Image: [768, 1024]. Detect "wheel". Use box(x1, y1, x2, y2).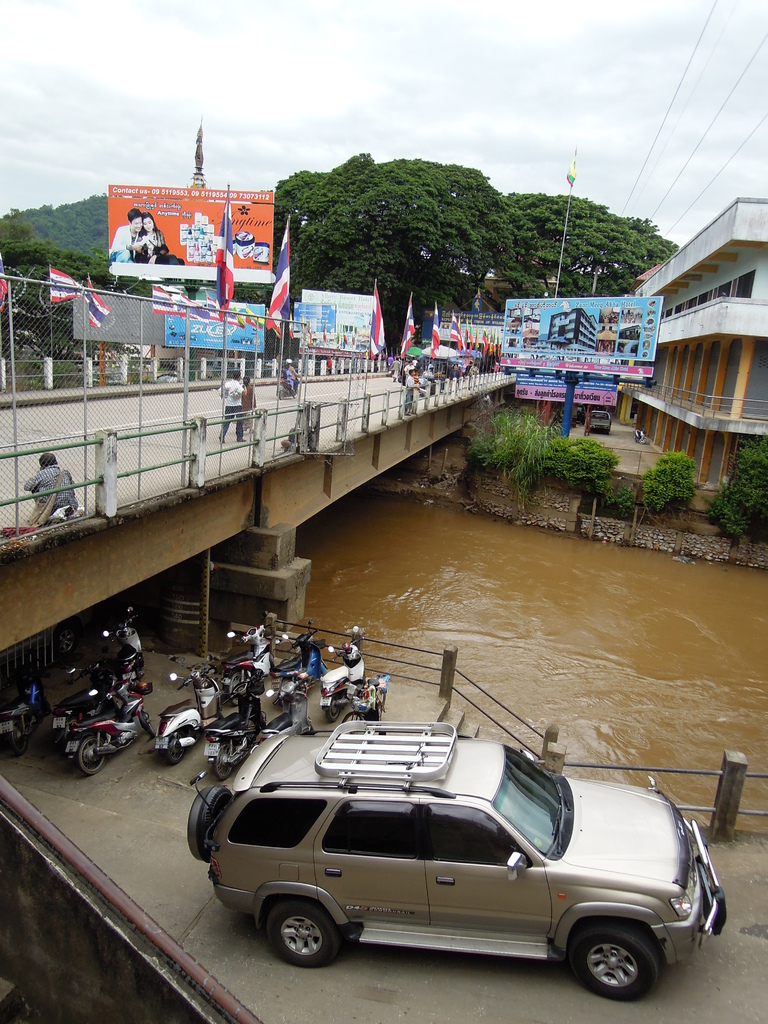
box(217, 739, 229, 777).
